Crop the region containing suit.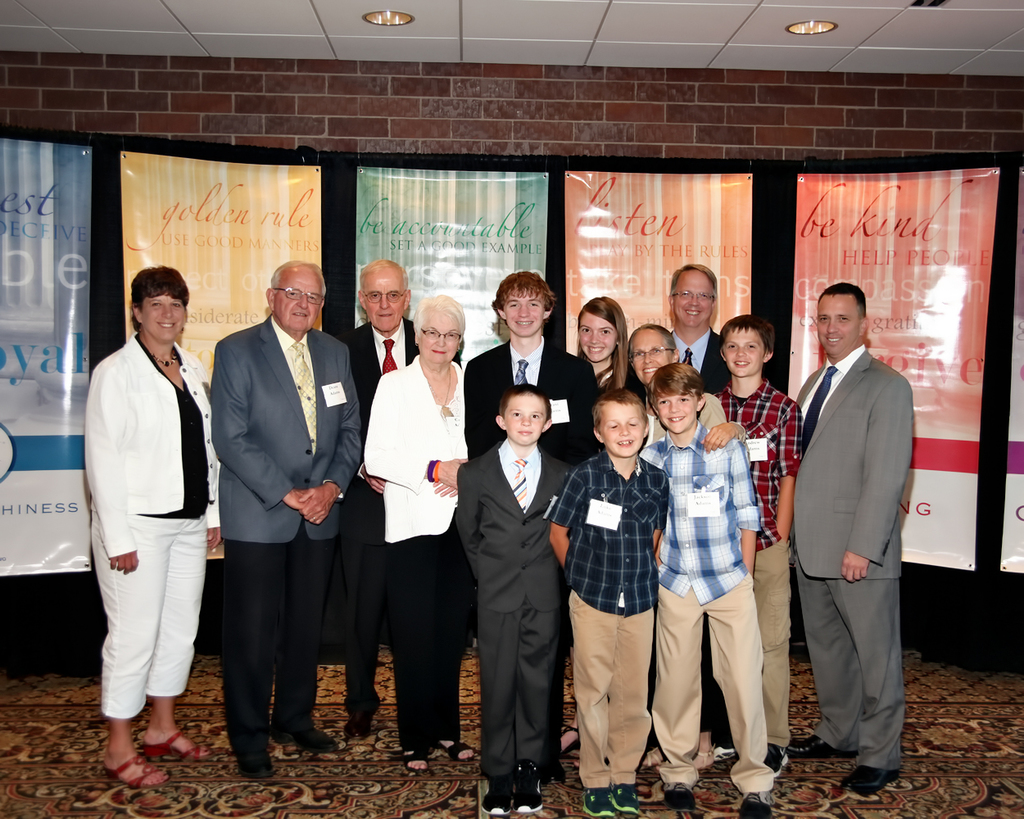
Crop region: locate(342, 326, 460, 723).
